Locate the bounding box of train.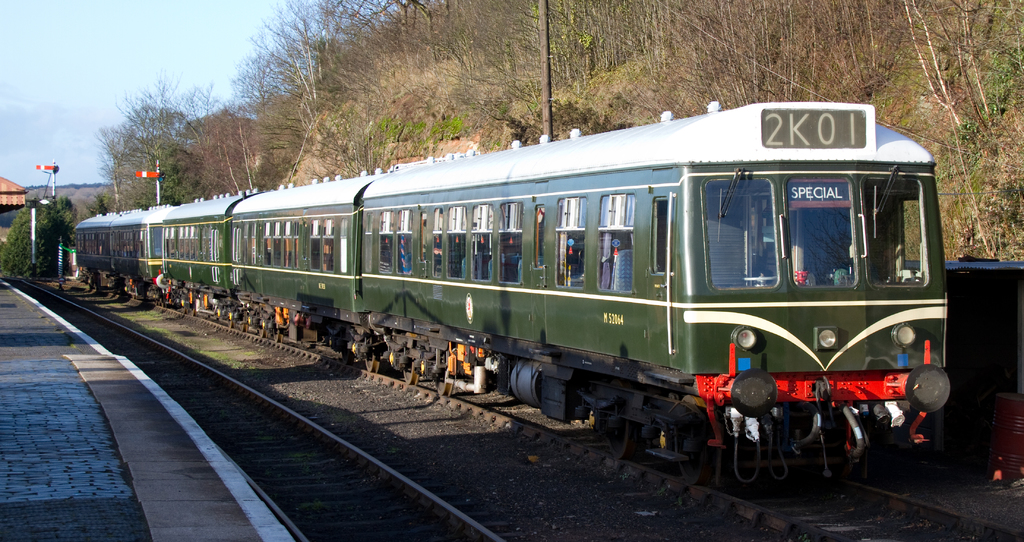
Bounding box: bbox(74, 100, 948, 482).
